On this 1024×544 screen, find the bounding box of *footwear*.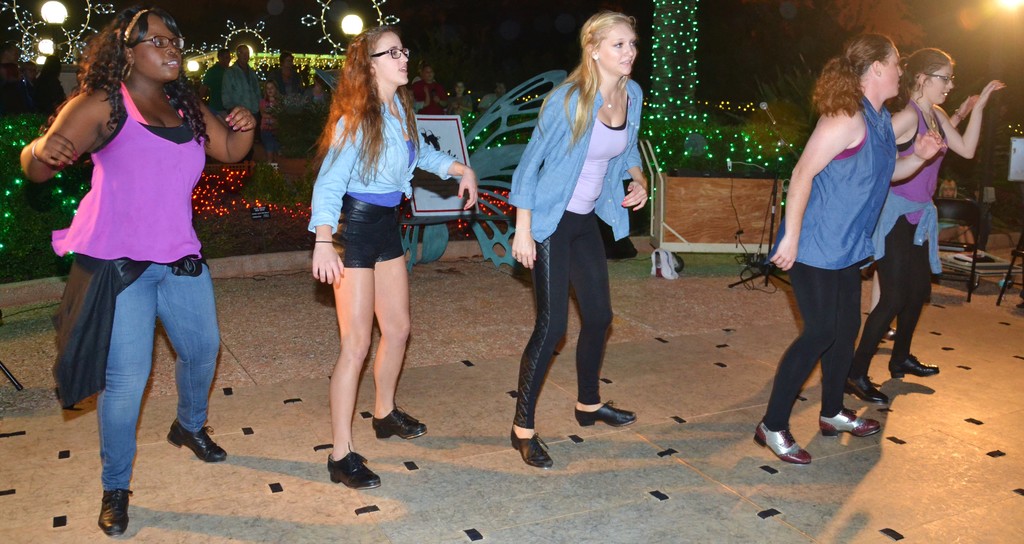
Bounding box: crop(99, 488, 129, 537).
